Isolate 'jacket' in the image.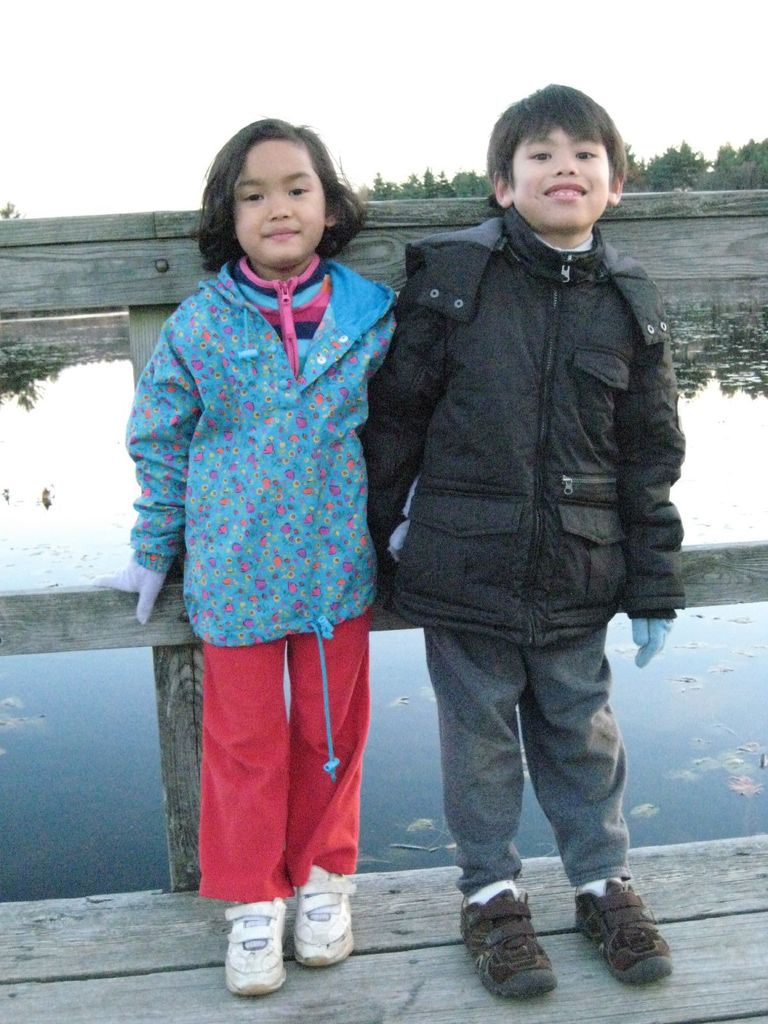
Isolated region: locate(354, 148, 703, 641).
